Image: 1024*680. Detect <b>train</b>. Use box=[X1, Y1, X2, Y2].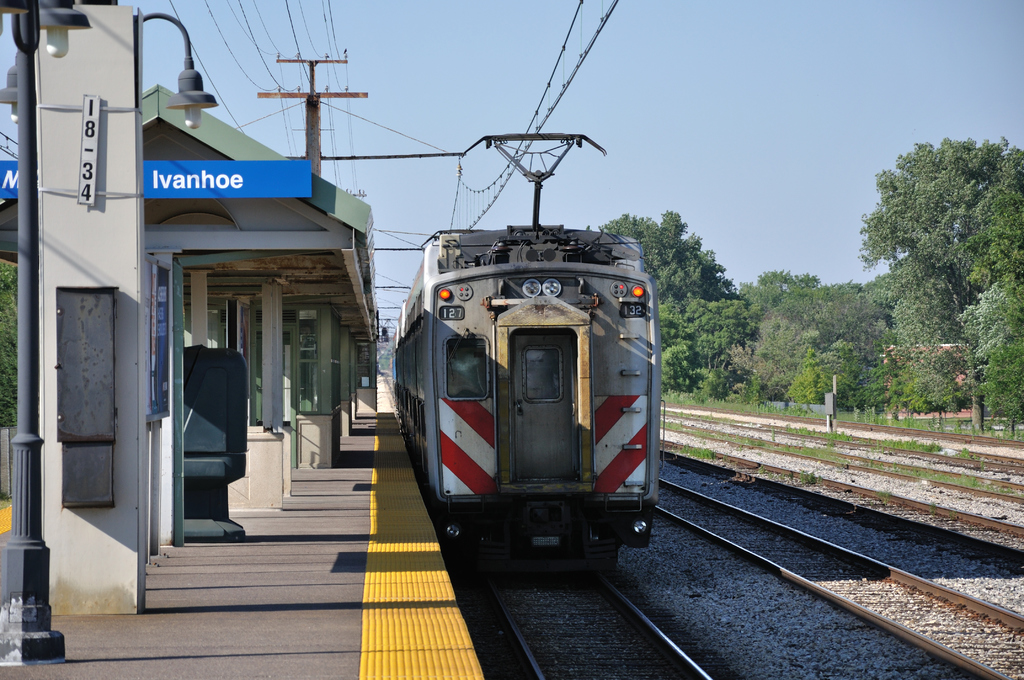
box=[388, 134, 659, 576].
